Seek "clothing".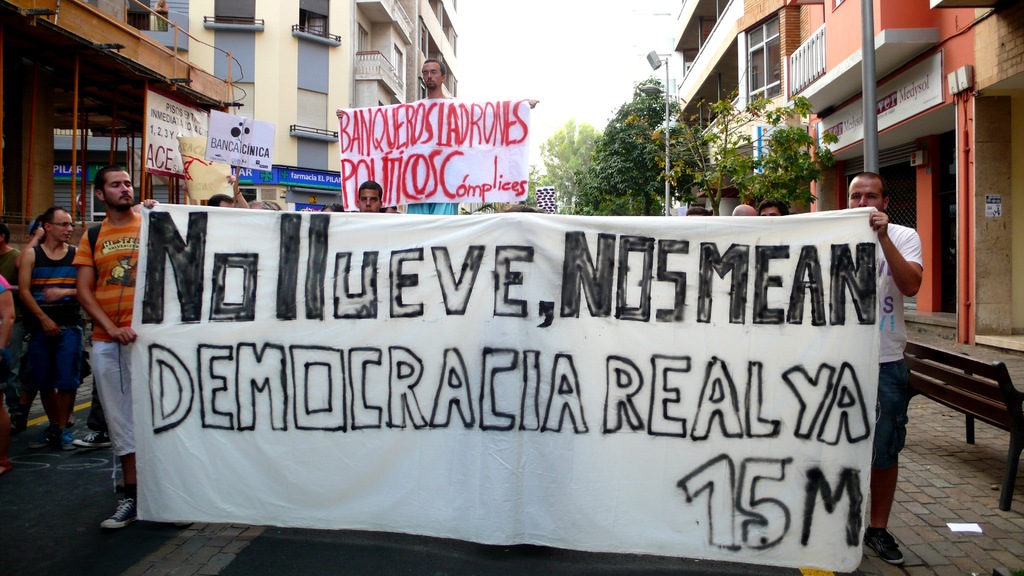
875,220,926,476.
